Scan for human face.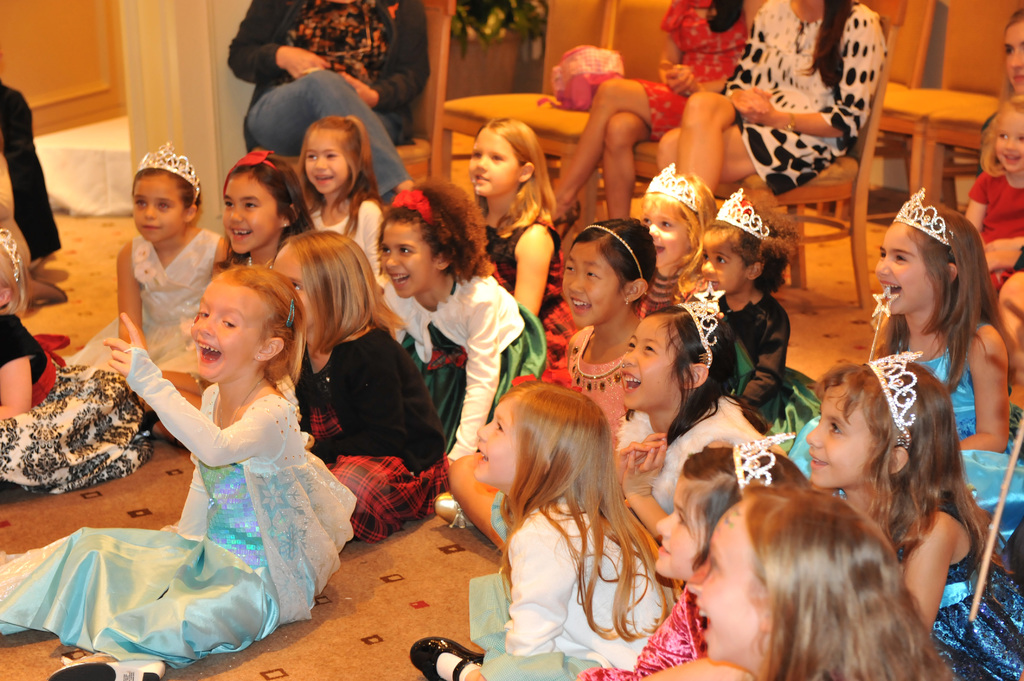
Scan result: detection(476, 394, 510, 481).
